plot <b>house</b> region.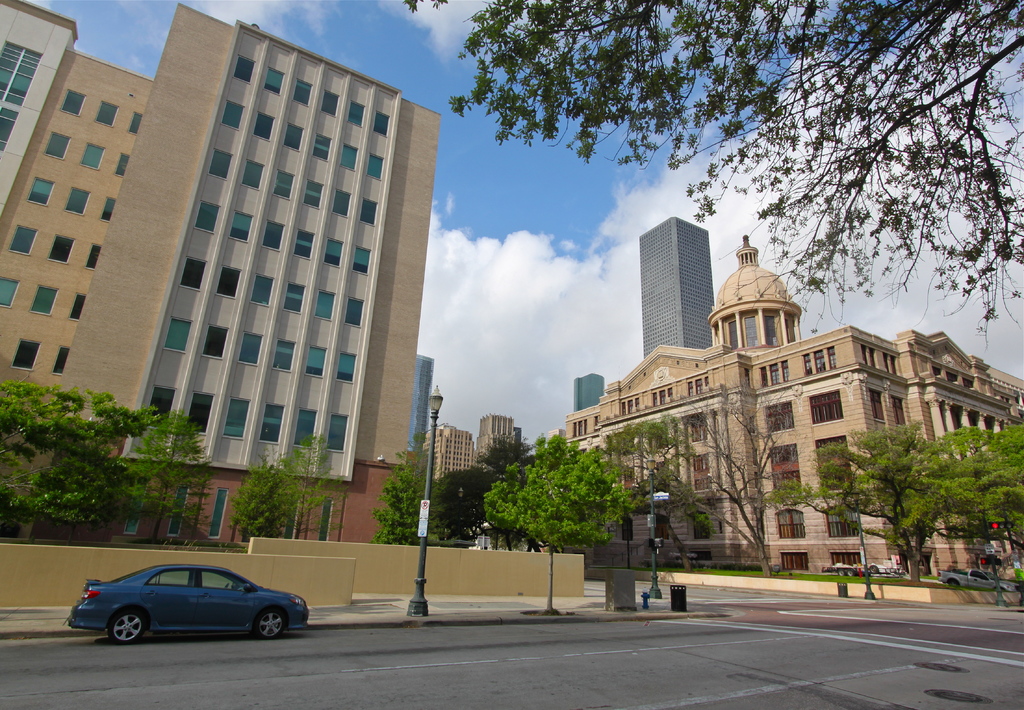
Plotted at 426:422:477:480.
